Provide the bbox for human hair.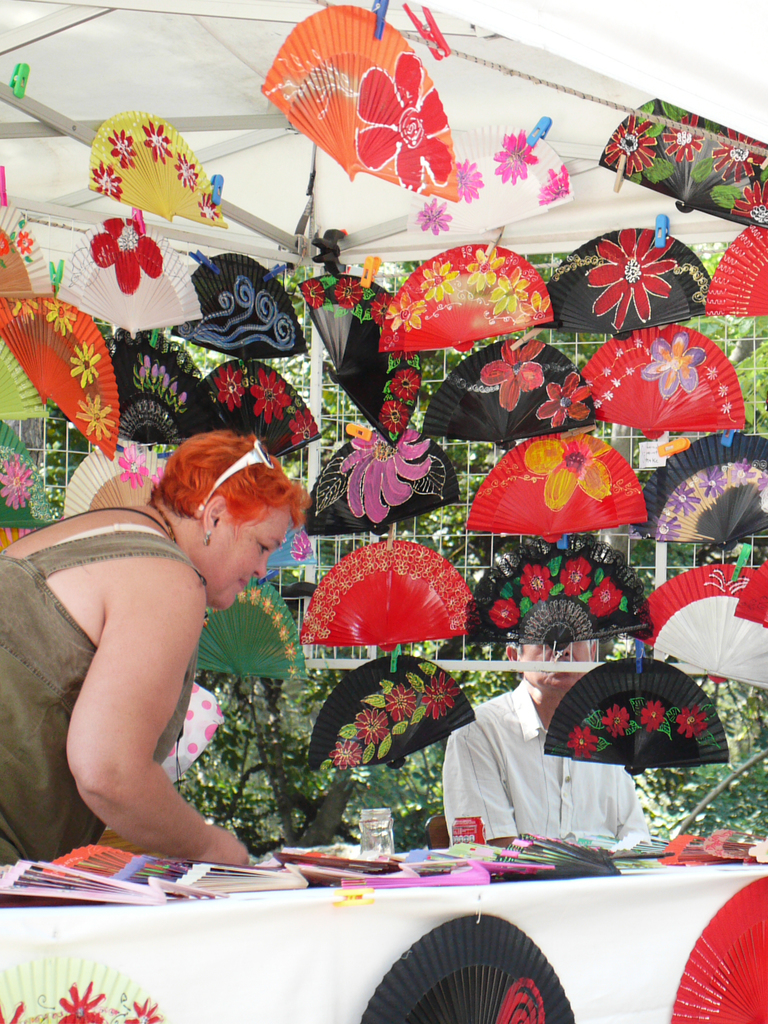
[left=157, top=426, right=296, bottom=569].
